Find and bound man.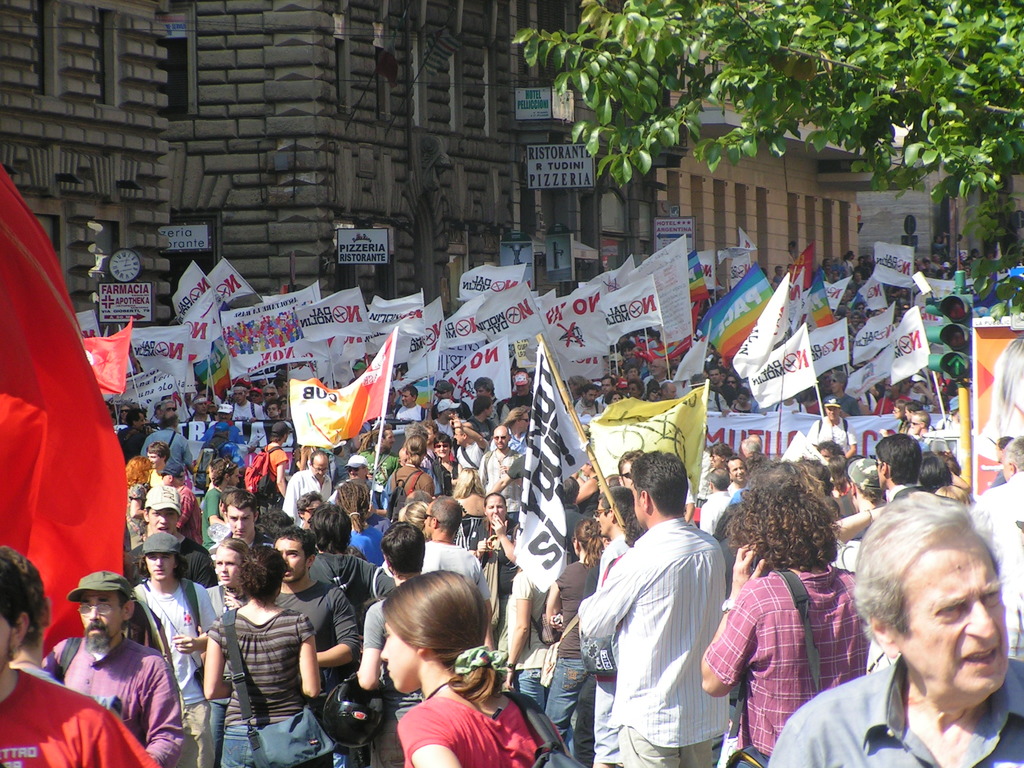
Bound: left=390, top=437, right=432, bottom=498.
